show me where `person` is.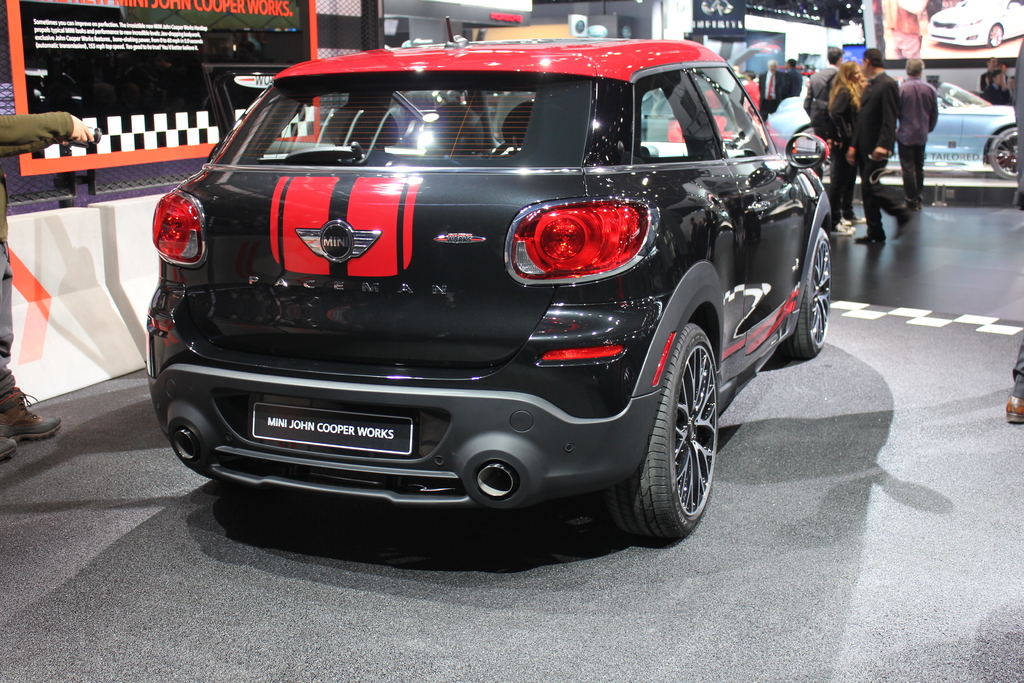
`person` is at box(742, 68, 758, 110).
